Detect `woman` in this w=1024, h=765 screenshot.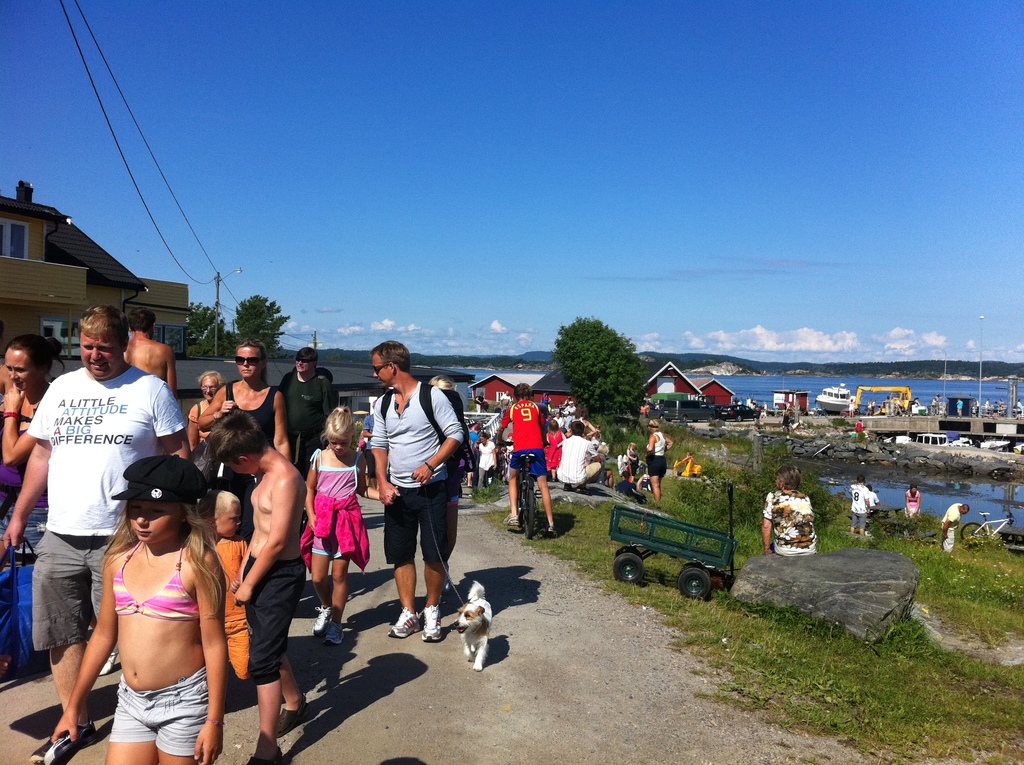
Detection: Rect(905, 487, 923, 520).
